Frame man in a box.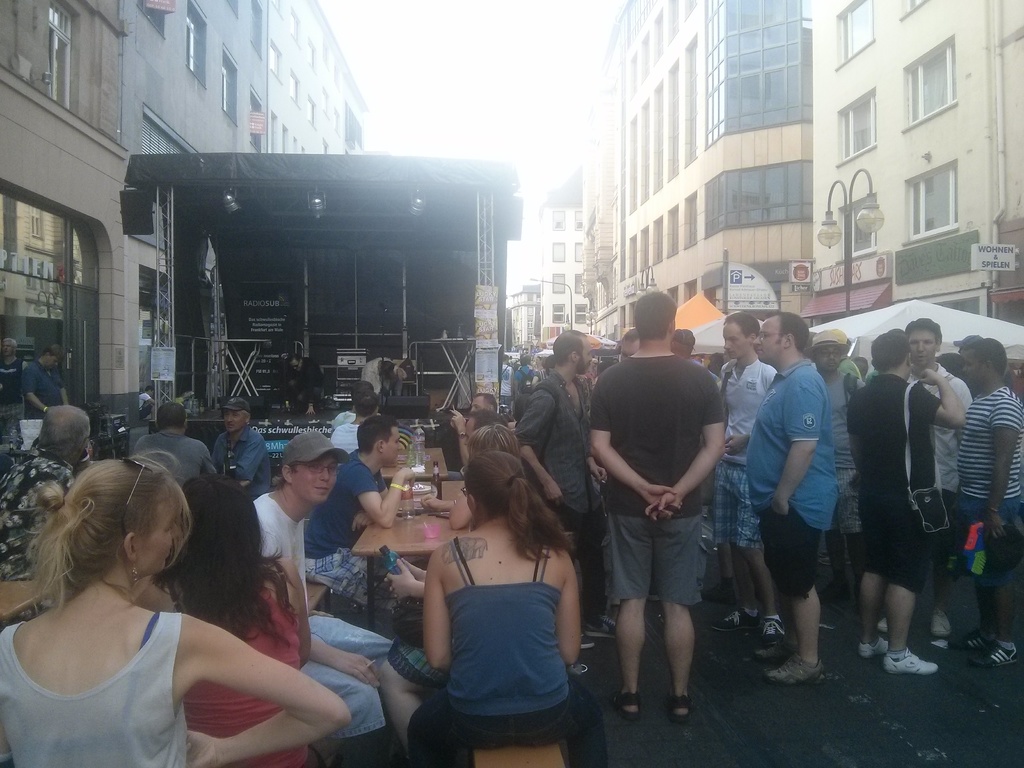
detection(461, 408, 508, 448).
